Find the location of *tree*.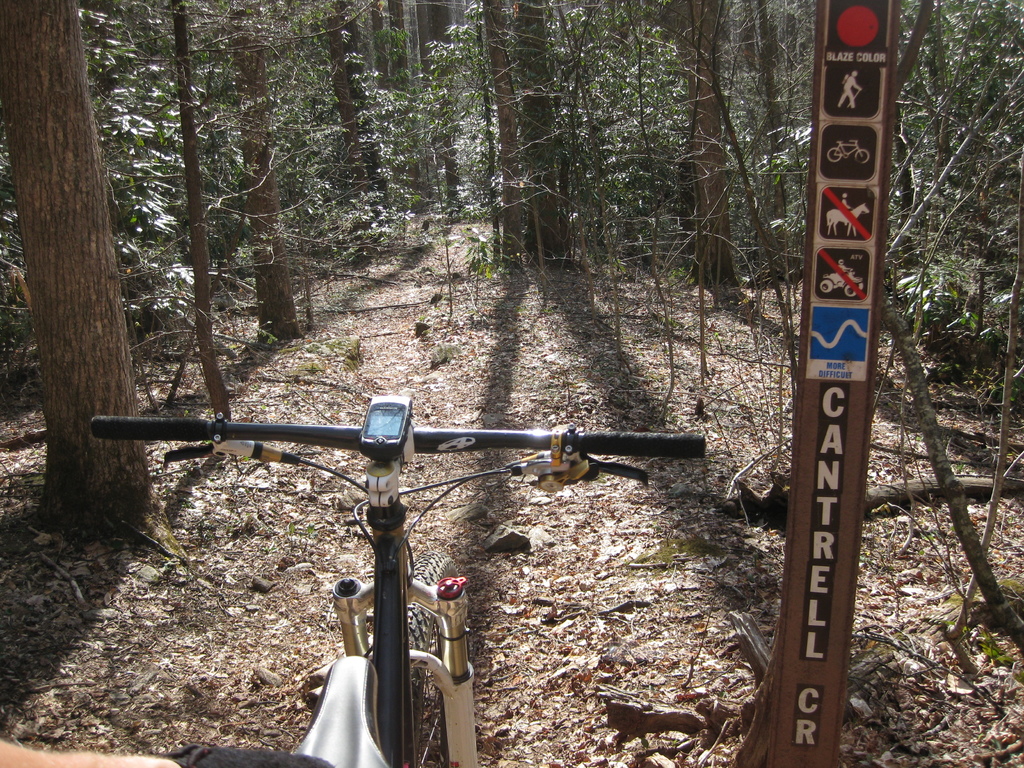
Location: locate(1, 0, 212, 518).
